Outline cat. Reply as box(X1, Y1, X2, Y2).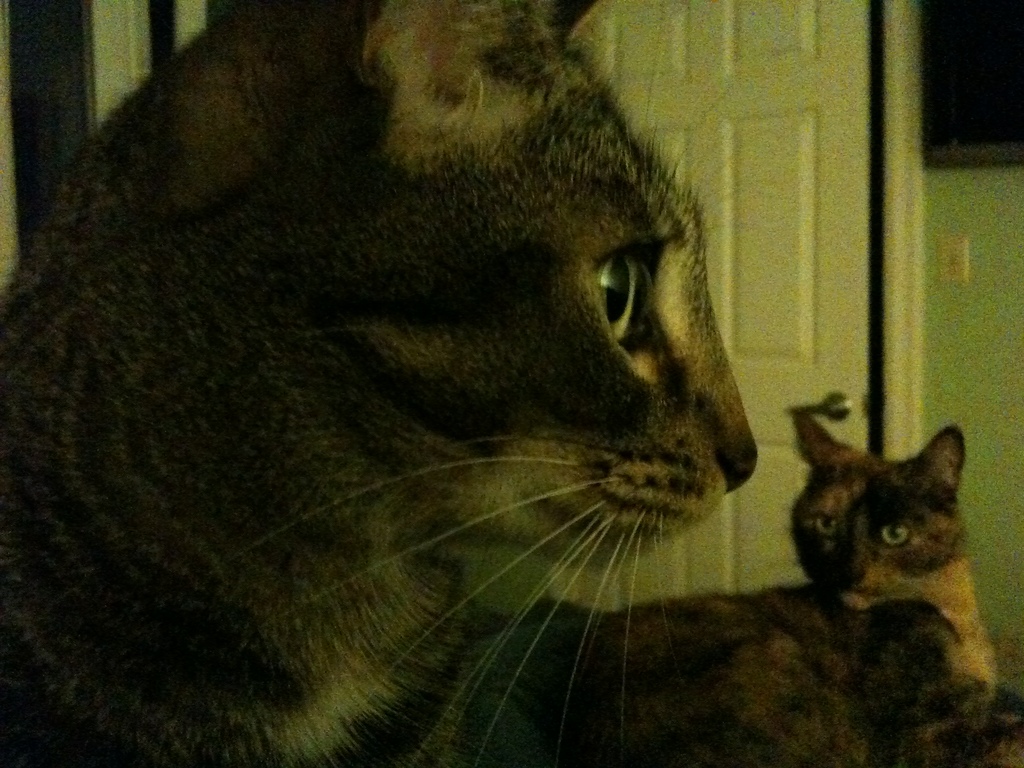
box(779, 403, 992, 696).
